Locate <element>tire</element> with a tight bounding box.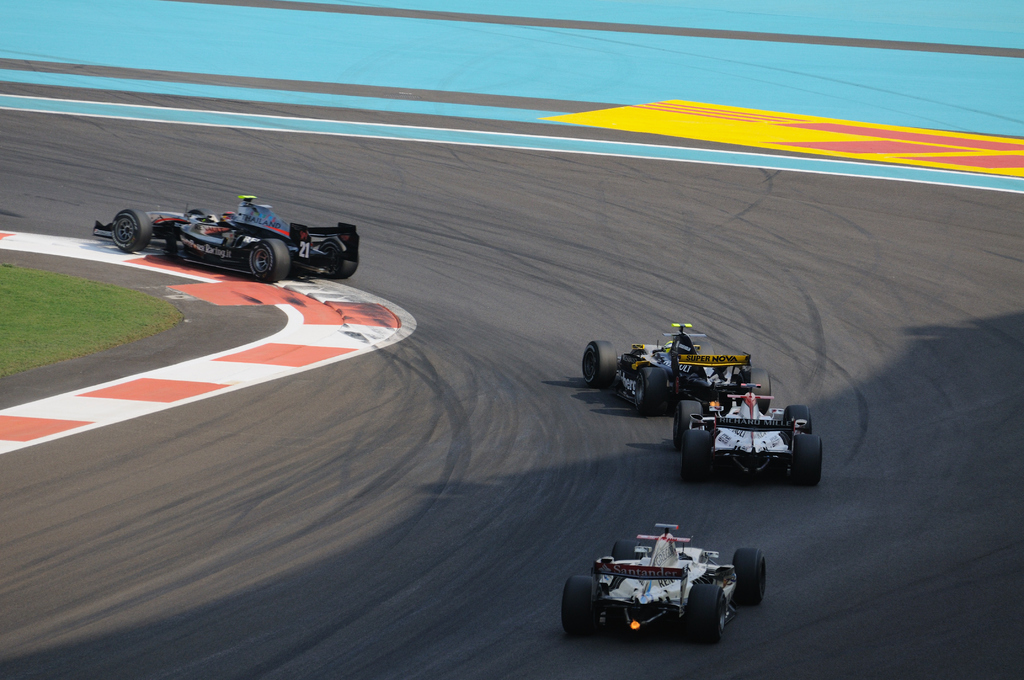
[x1=311, y1=223, x2=364, y2=280].
